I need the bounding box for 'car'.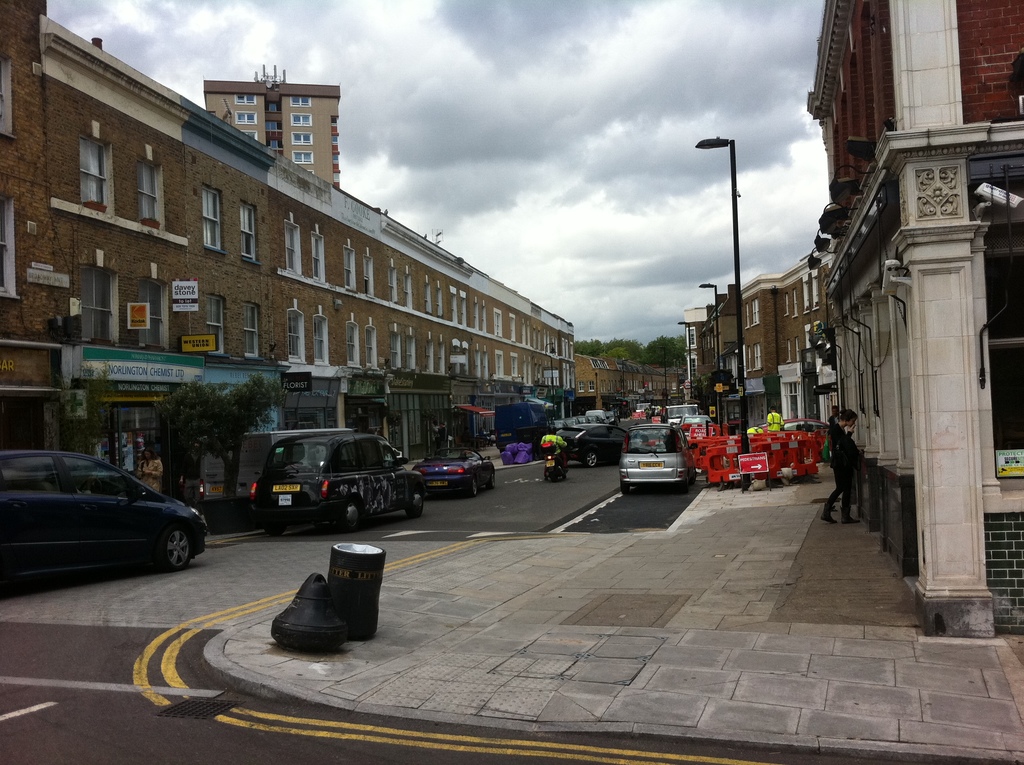
Here it is: bbox=[408, 449, 499, 501].
